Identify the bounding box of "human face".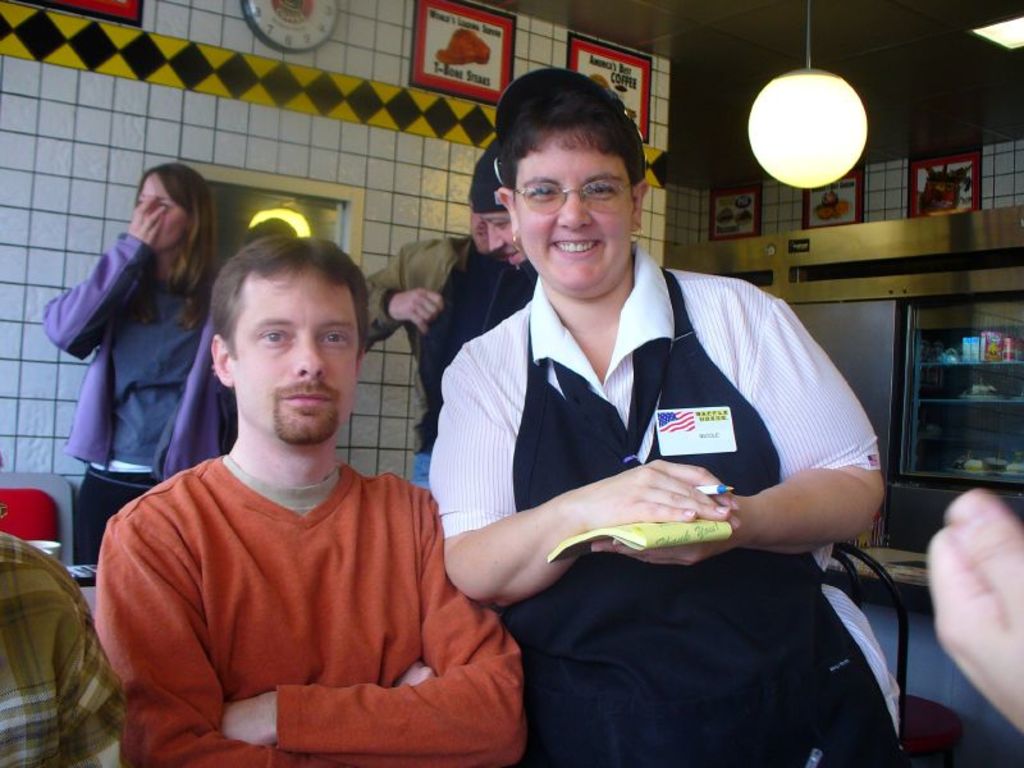
134 175 188 250.
